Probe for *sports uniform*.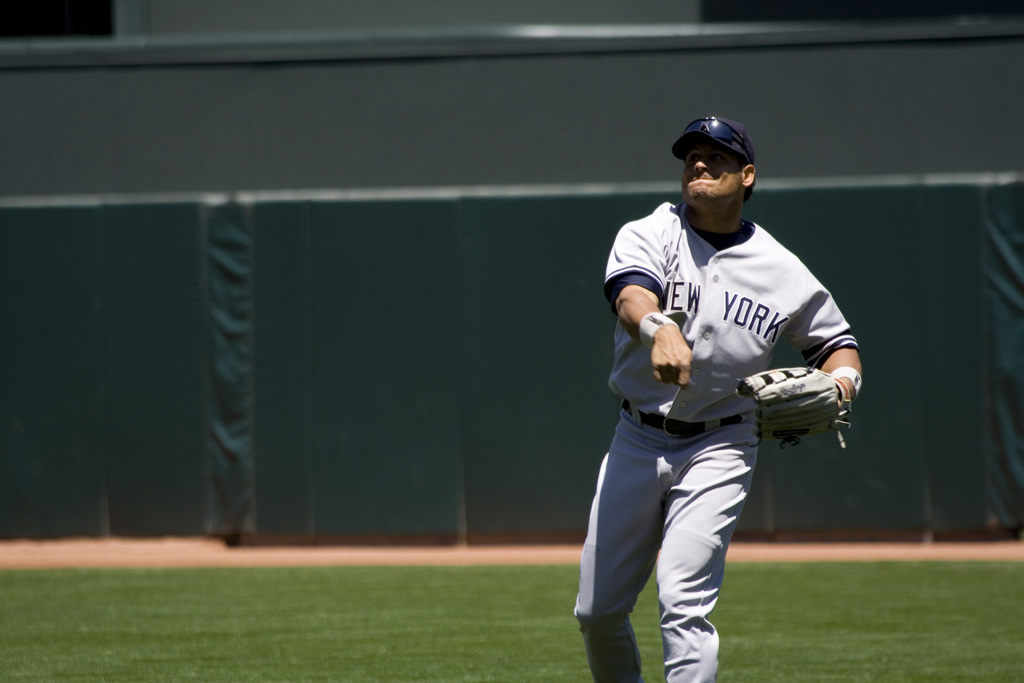
Probe result: 566:195:867:682.
